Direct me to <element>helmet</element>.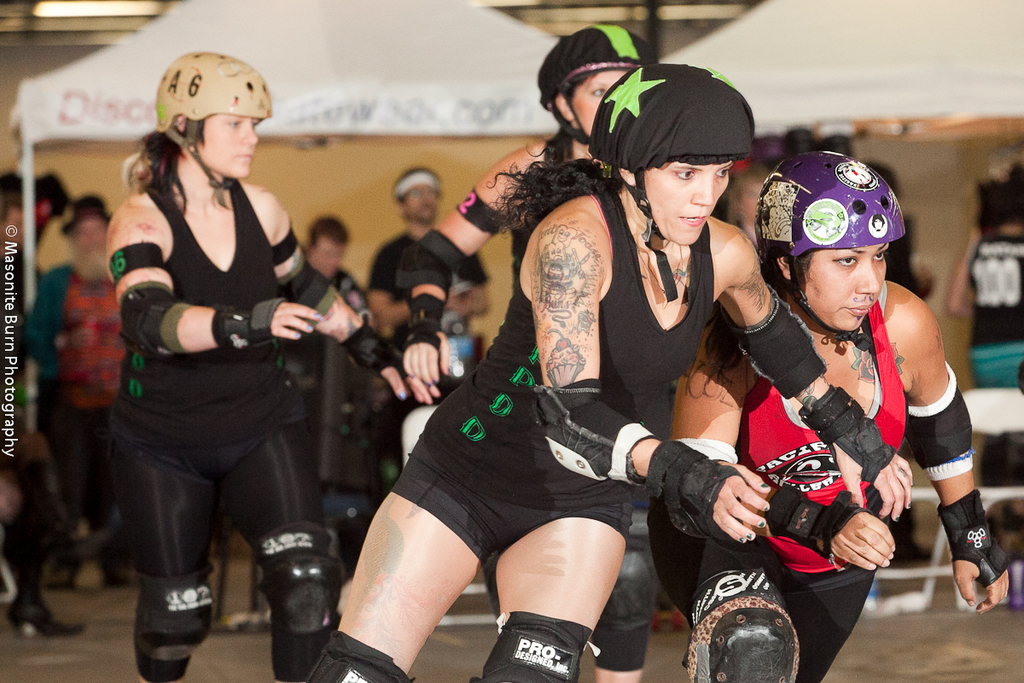
Direction: rect(750, 149, 908, 356).
